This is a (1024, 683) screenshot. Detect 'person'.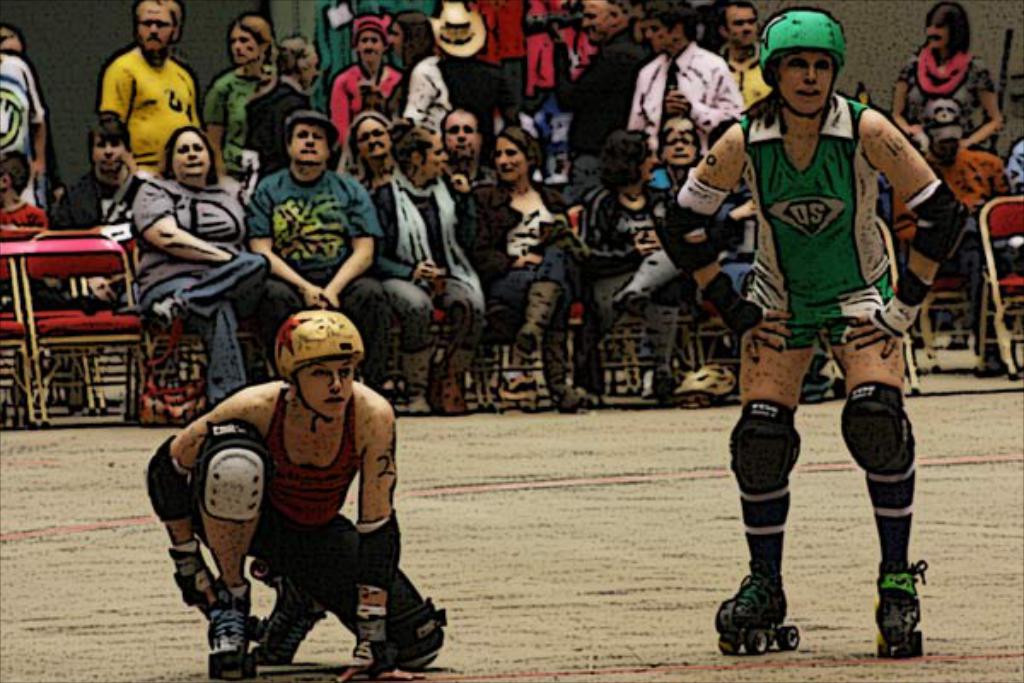
region(643, 104, 756, 364).
